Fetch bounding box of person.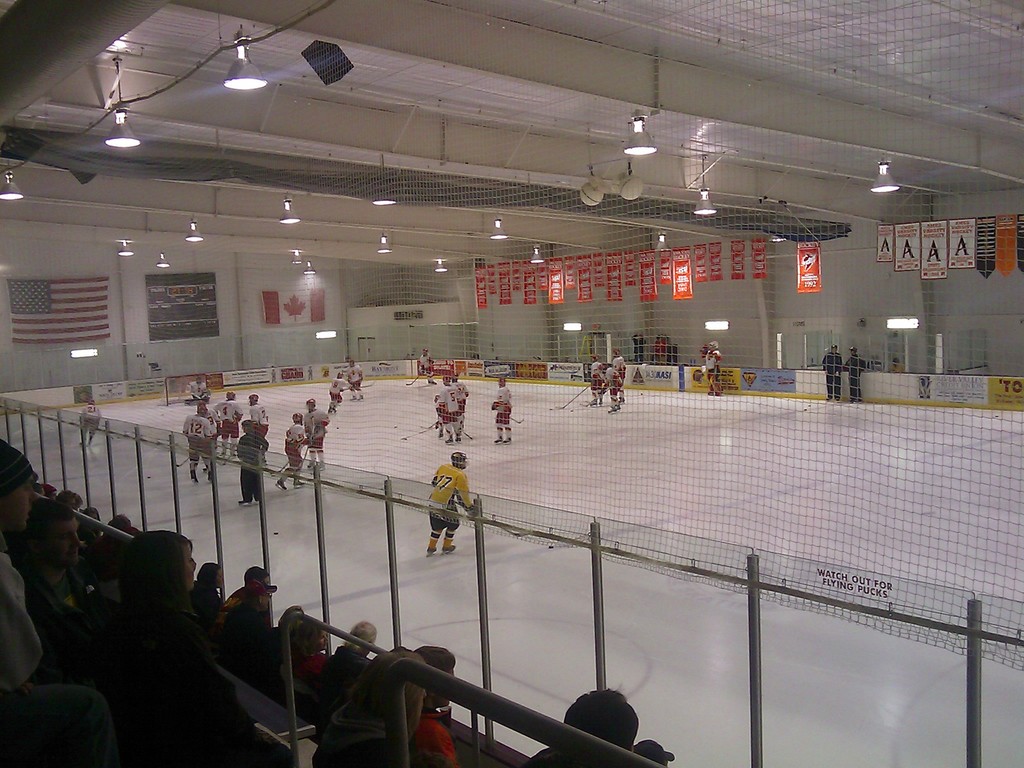
Bbox: {"x1": 215, "y1": 392, "x2": 243, "y2": 455}.
